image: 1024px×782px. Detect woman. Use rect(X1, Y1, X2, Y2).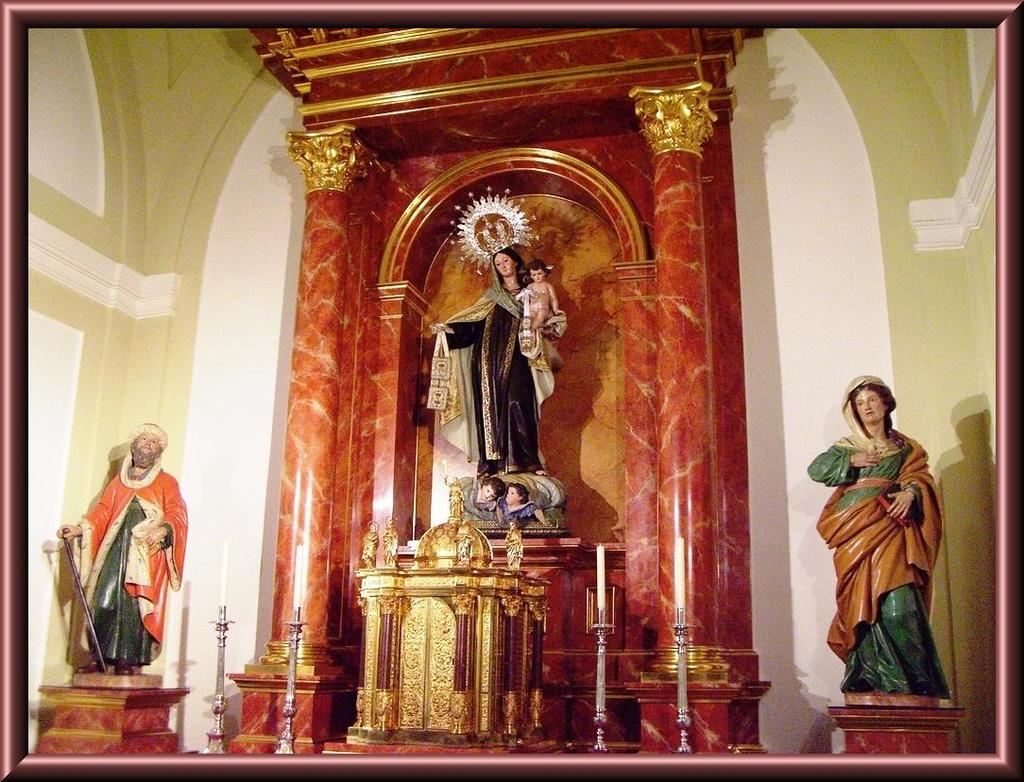
rect(804, 373, 947, 699).
